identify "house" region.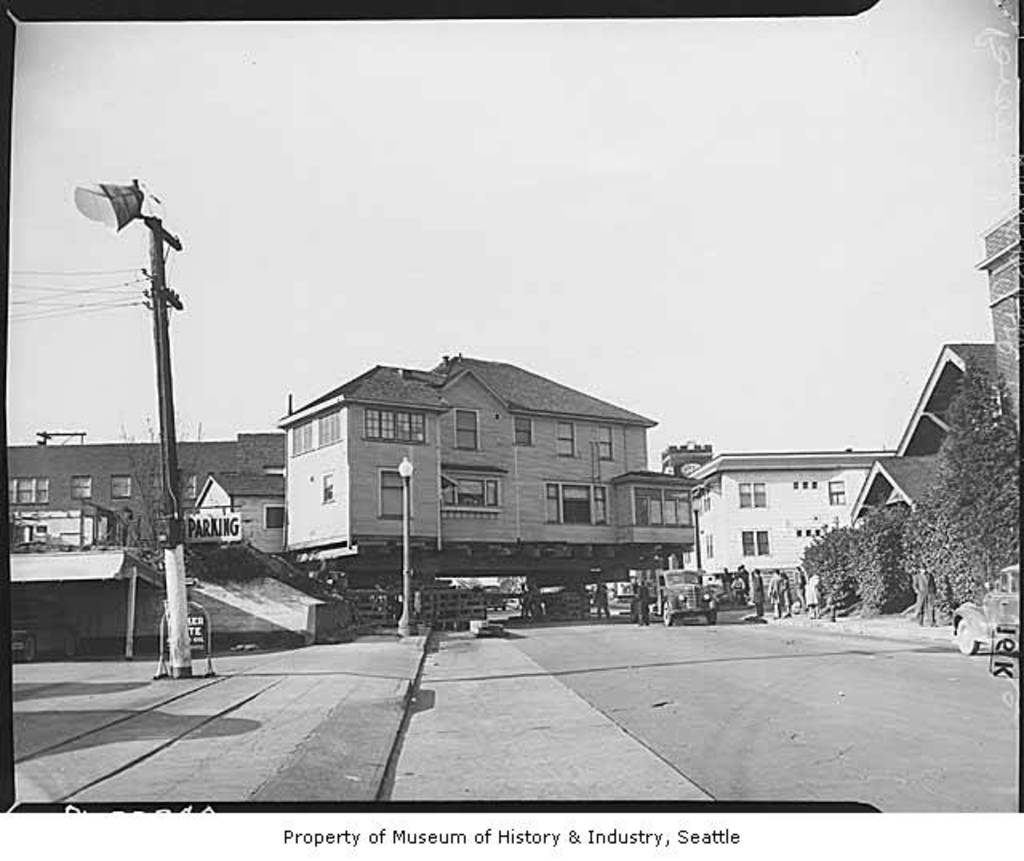
Region: {"left": 269, "top": 346, "right": 699, "bottom": 640}.
